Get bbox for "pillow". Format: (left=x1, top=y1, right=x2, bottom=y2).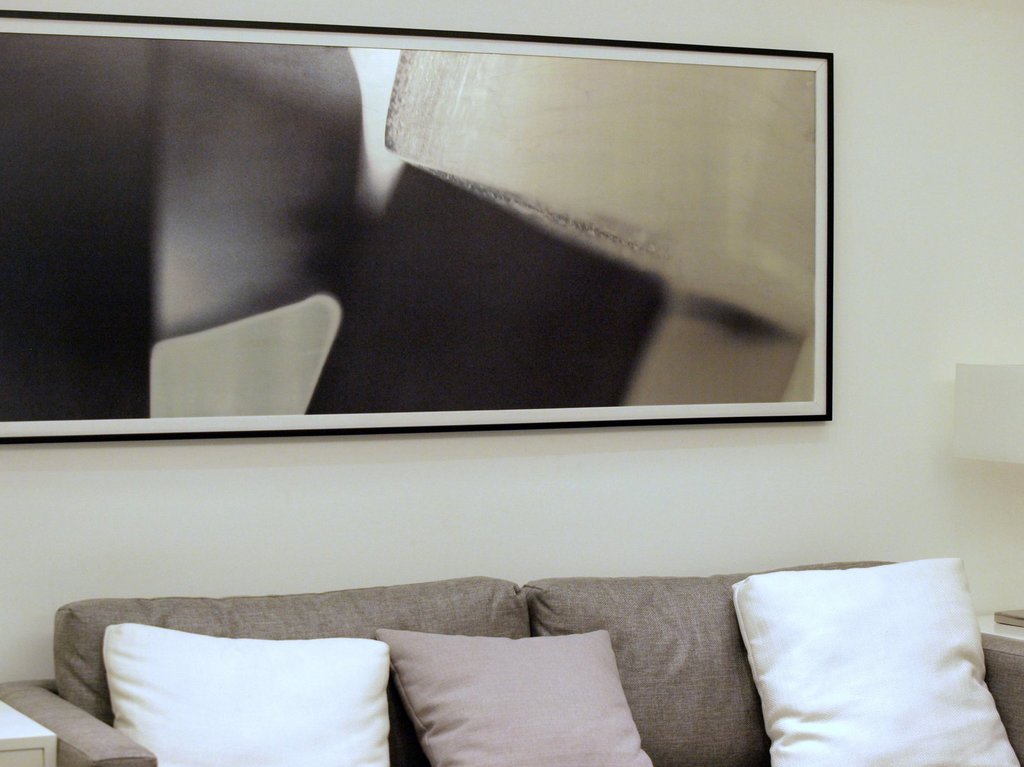
(left=733, top=555, right=1023, bottom=766).
